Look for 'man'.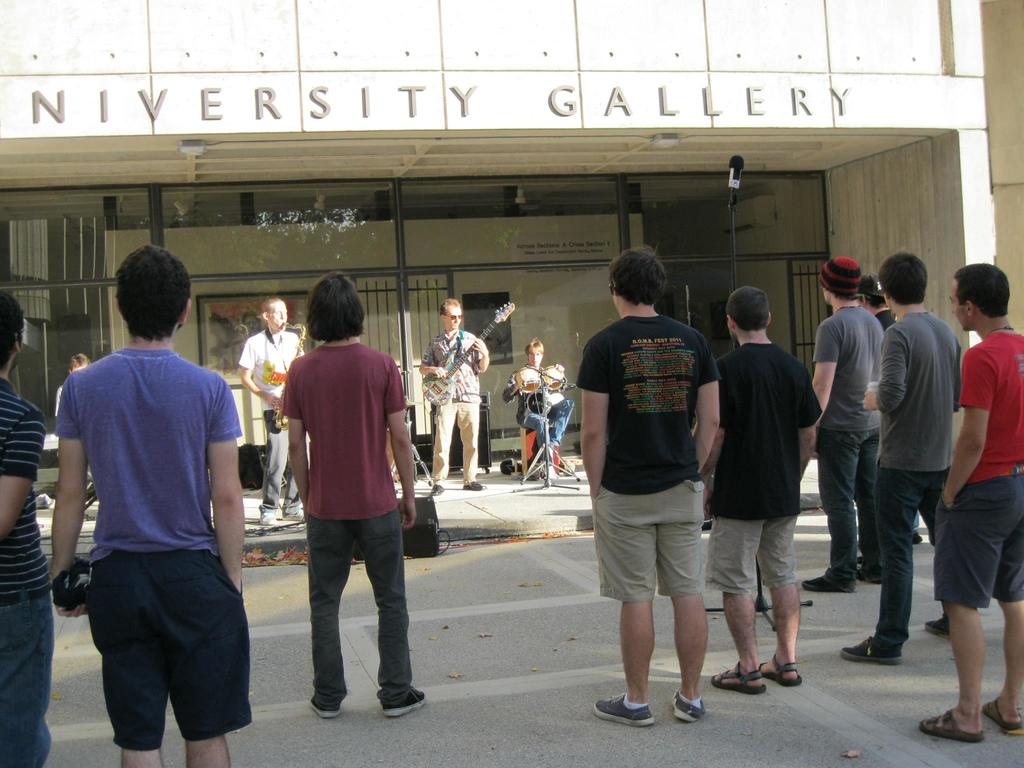
Found: (left=701, top=287, right=822, bottom=700).
